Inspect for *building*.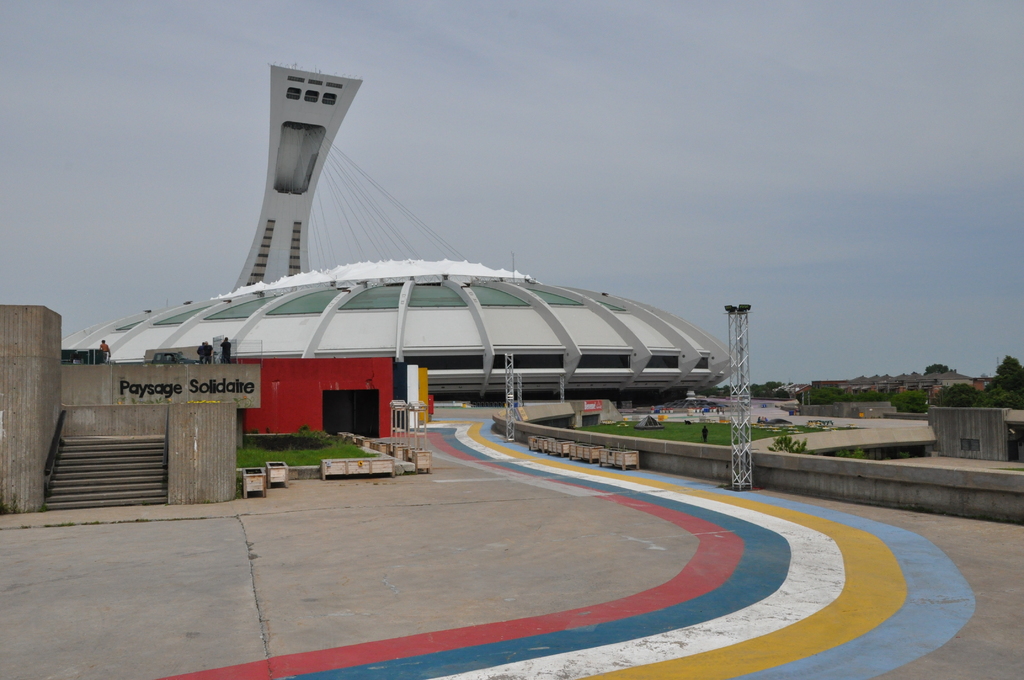
Inspection: [58,61,730,442].
